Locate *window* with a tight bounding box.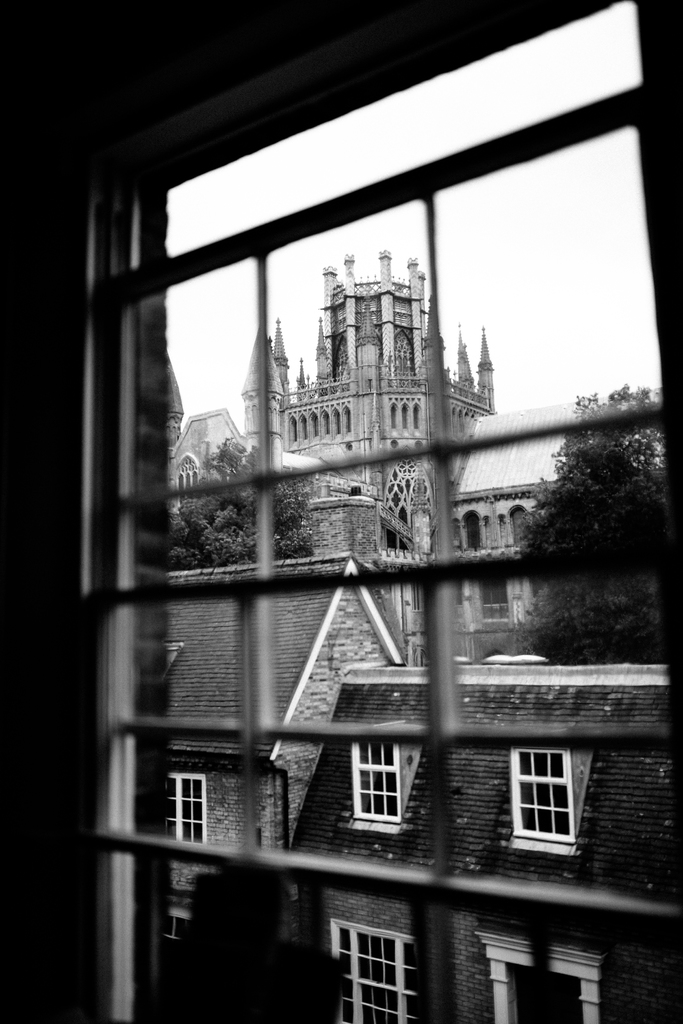
<box>352,747,421,833</box>.
